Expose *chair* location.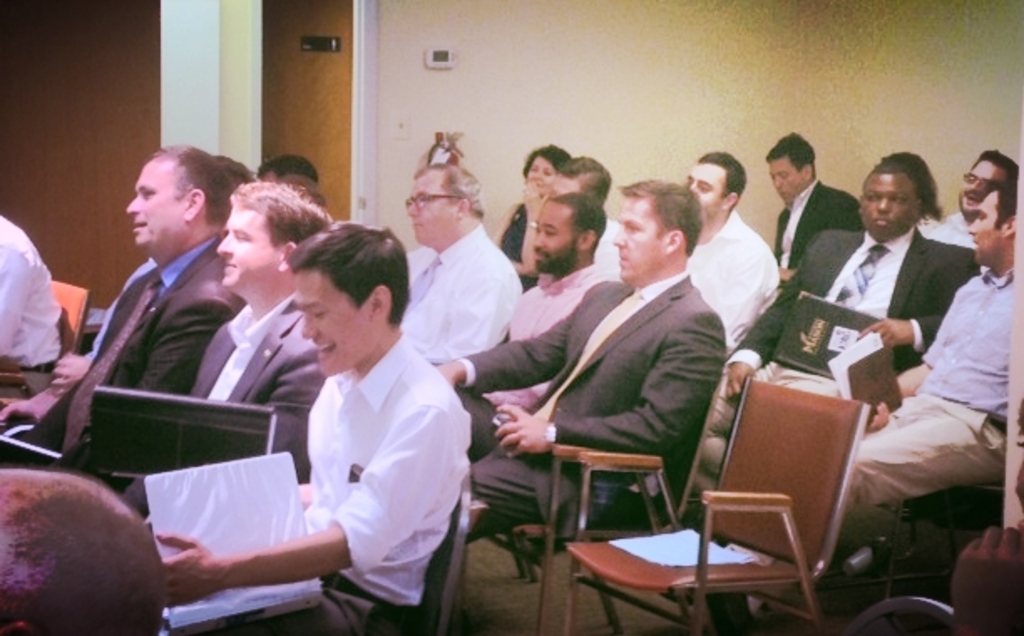
Exposed at [left=0, top=274, right=92, bottom=398].
